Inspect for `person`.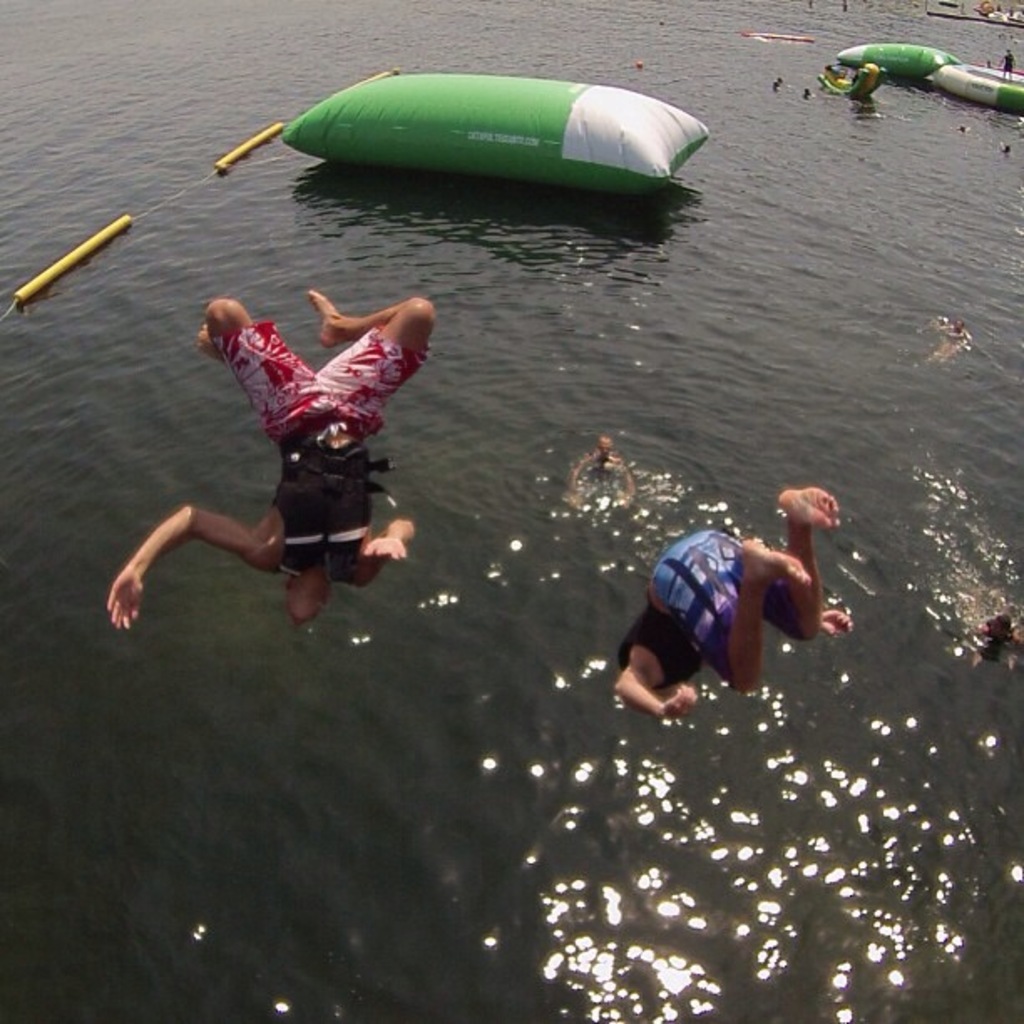
Inspection: select_region(770, 75, 778, 92).
